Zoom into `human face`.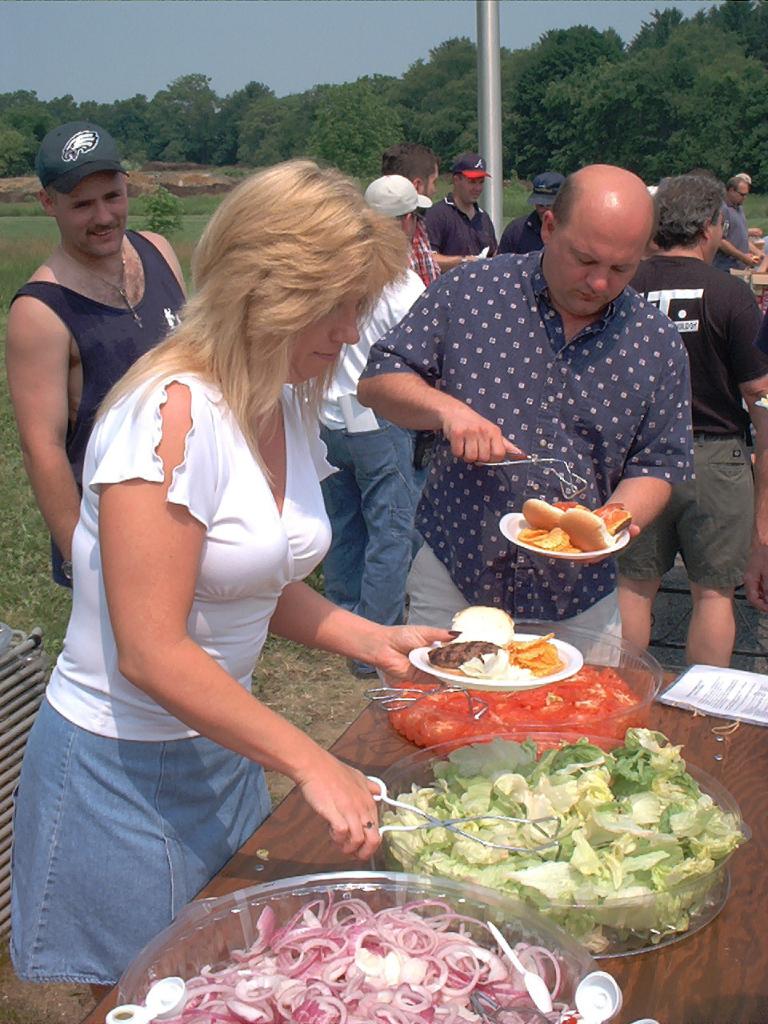
Zoom target: (462,183,475,192).
